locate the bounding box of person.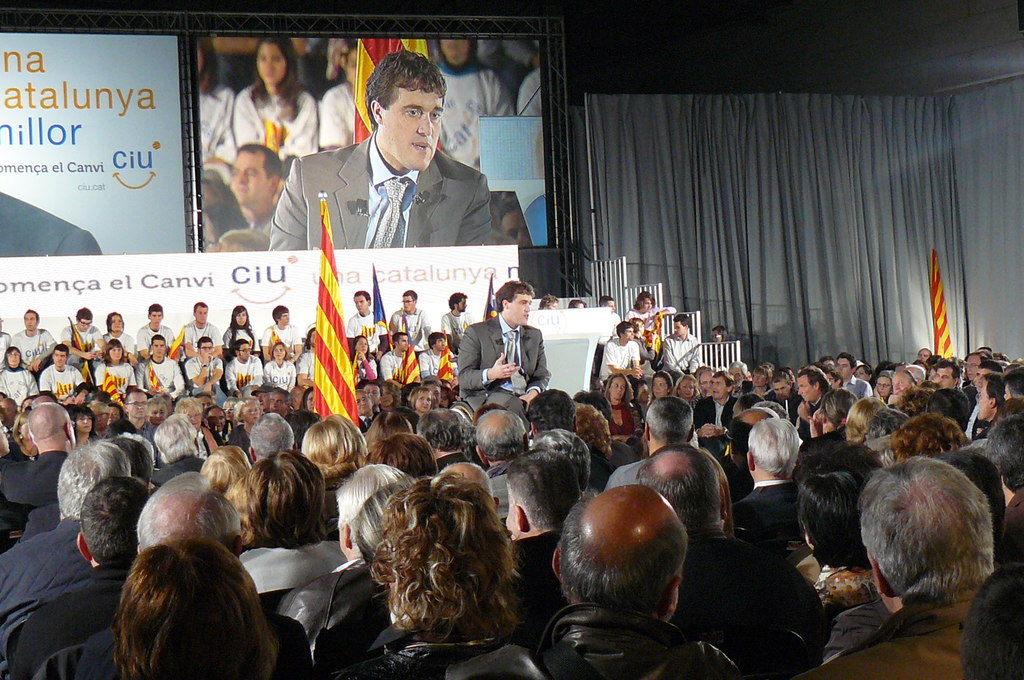
Bounding box: pyautogui.locateOnScreen(321, 45, 366, 149).
